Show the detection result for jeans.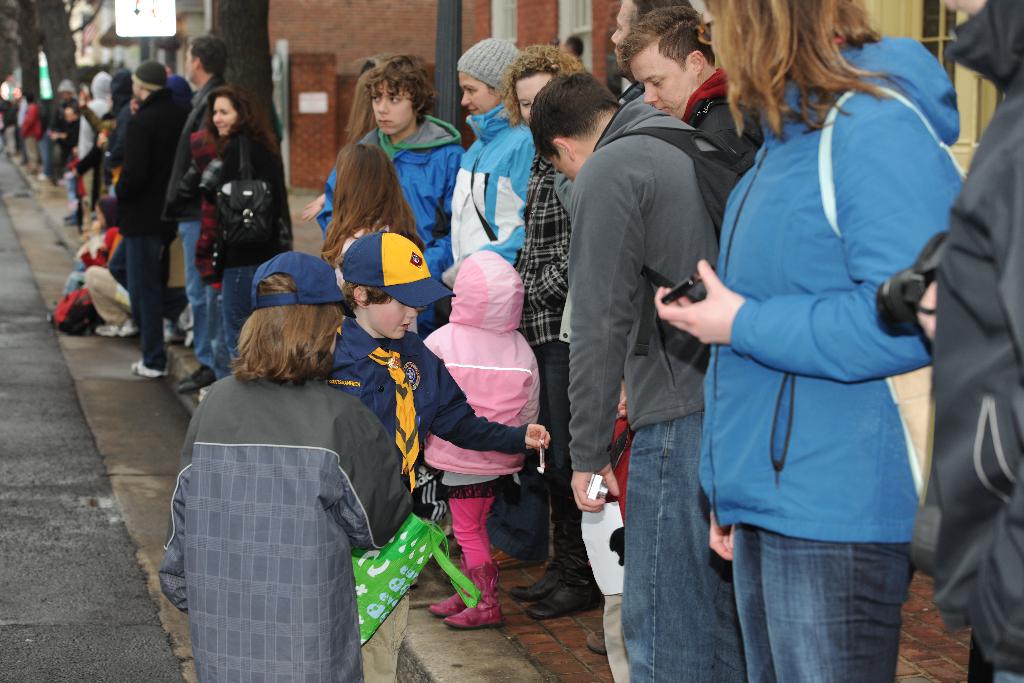
[left=104, top=234, right=165, bottom=369].
